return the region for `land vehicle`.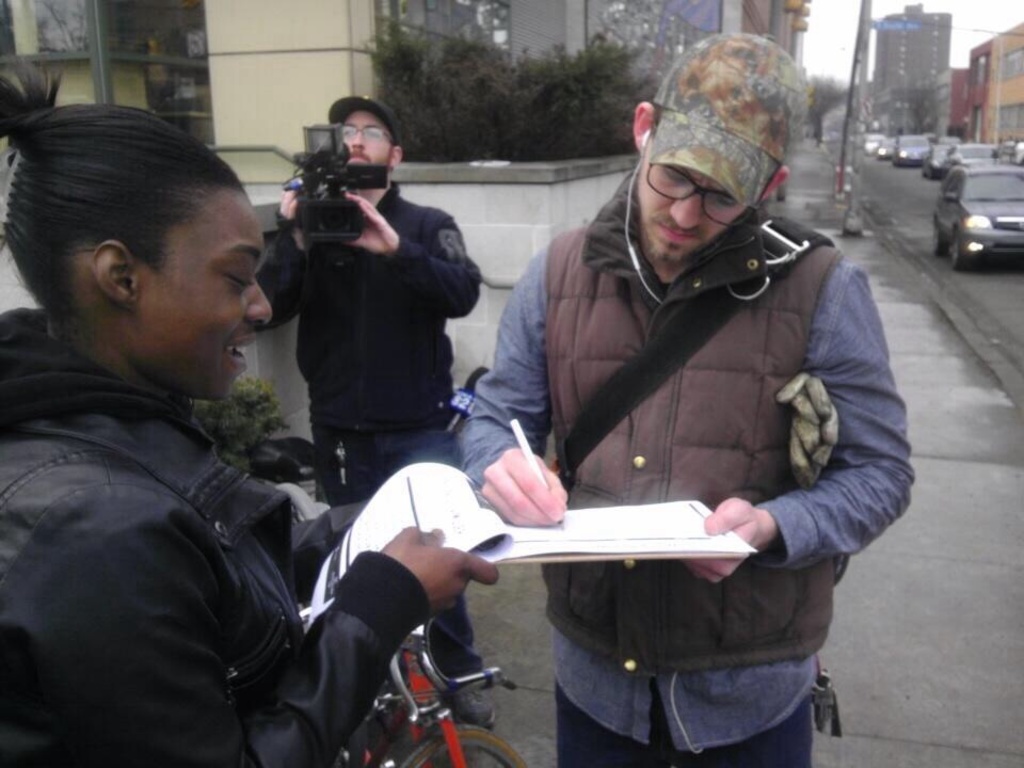
(889,132,932,167).
